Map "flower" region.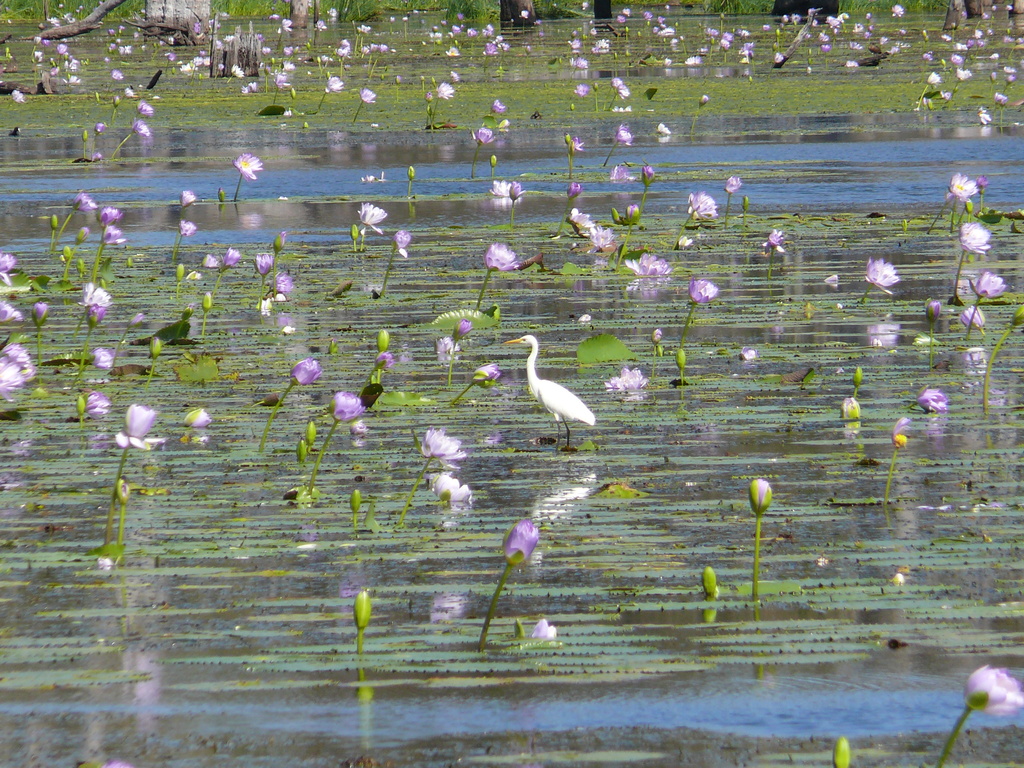
Mapped to (x1=113, y1=404, x2=168, y2=447).
